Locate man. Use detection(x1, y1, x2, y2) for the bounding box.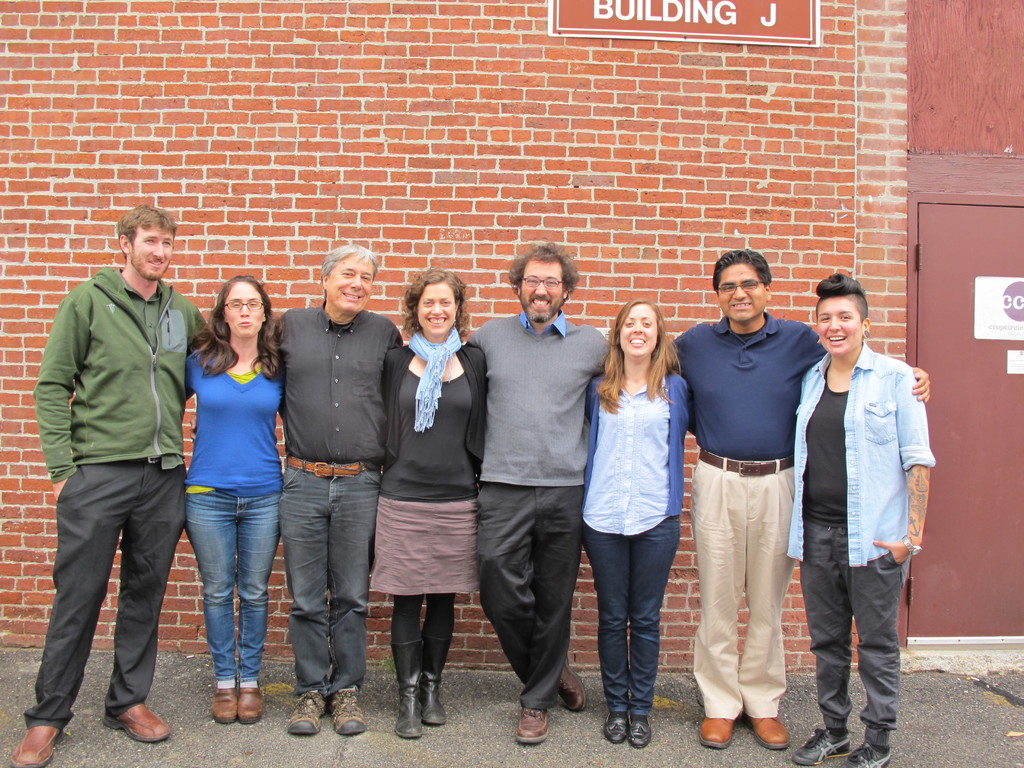
detection(671, 253, 934, 750).
